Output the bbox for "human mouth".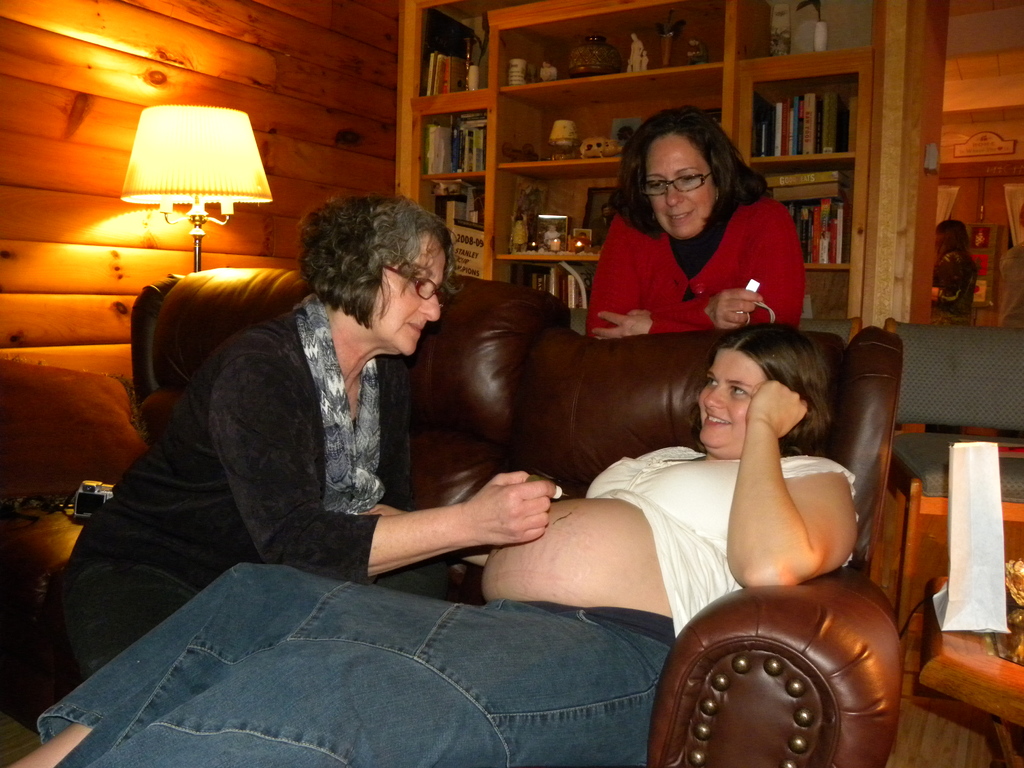
left=667, top=212, right=694, bottom=225.
